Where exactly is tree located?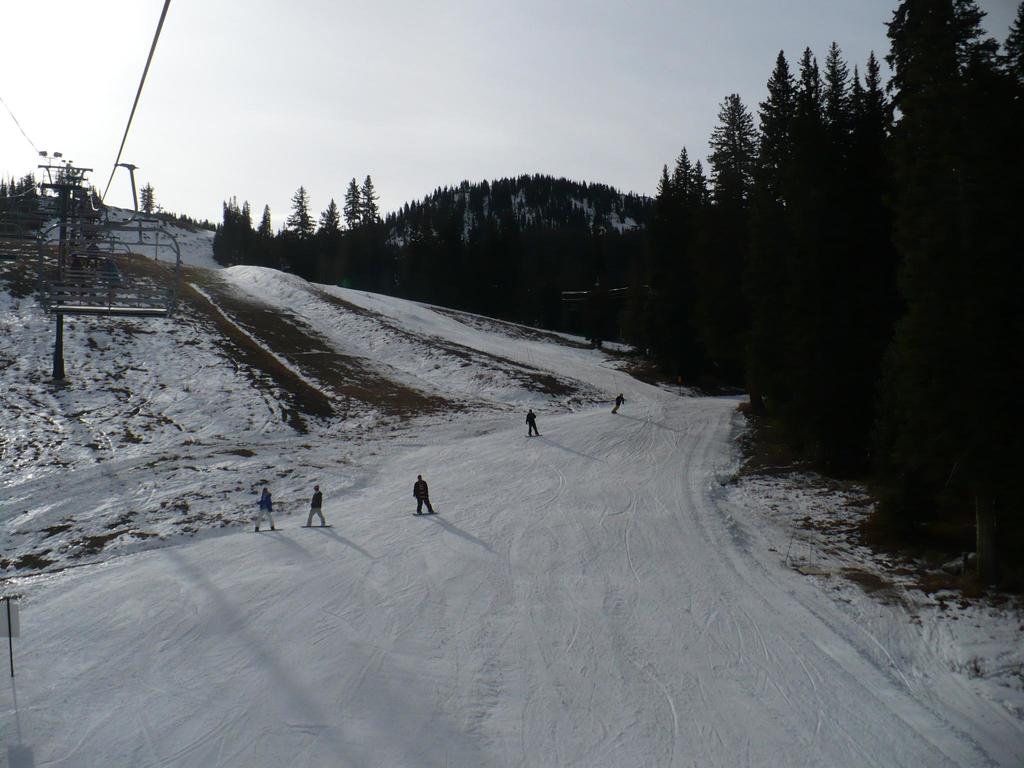
Its bounding box is [260,201,268,244].
